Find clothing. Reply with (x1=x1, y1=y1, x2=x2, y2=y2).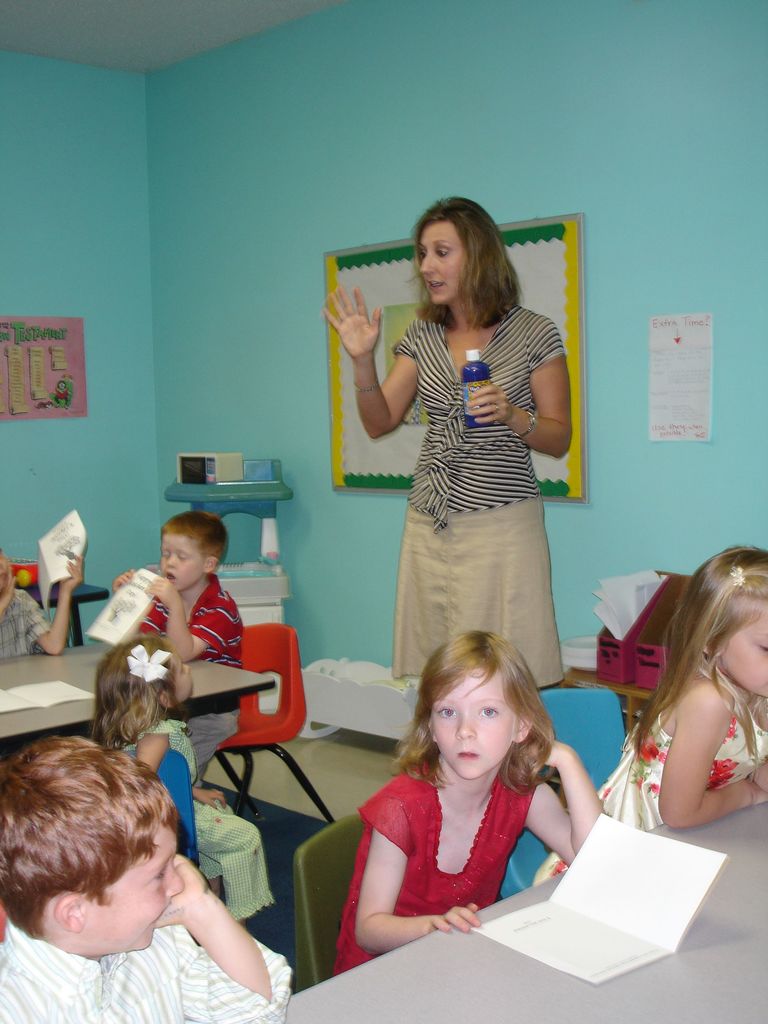
(x1=0, y1=922, x2=289, y2=1023).
